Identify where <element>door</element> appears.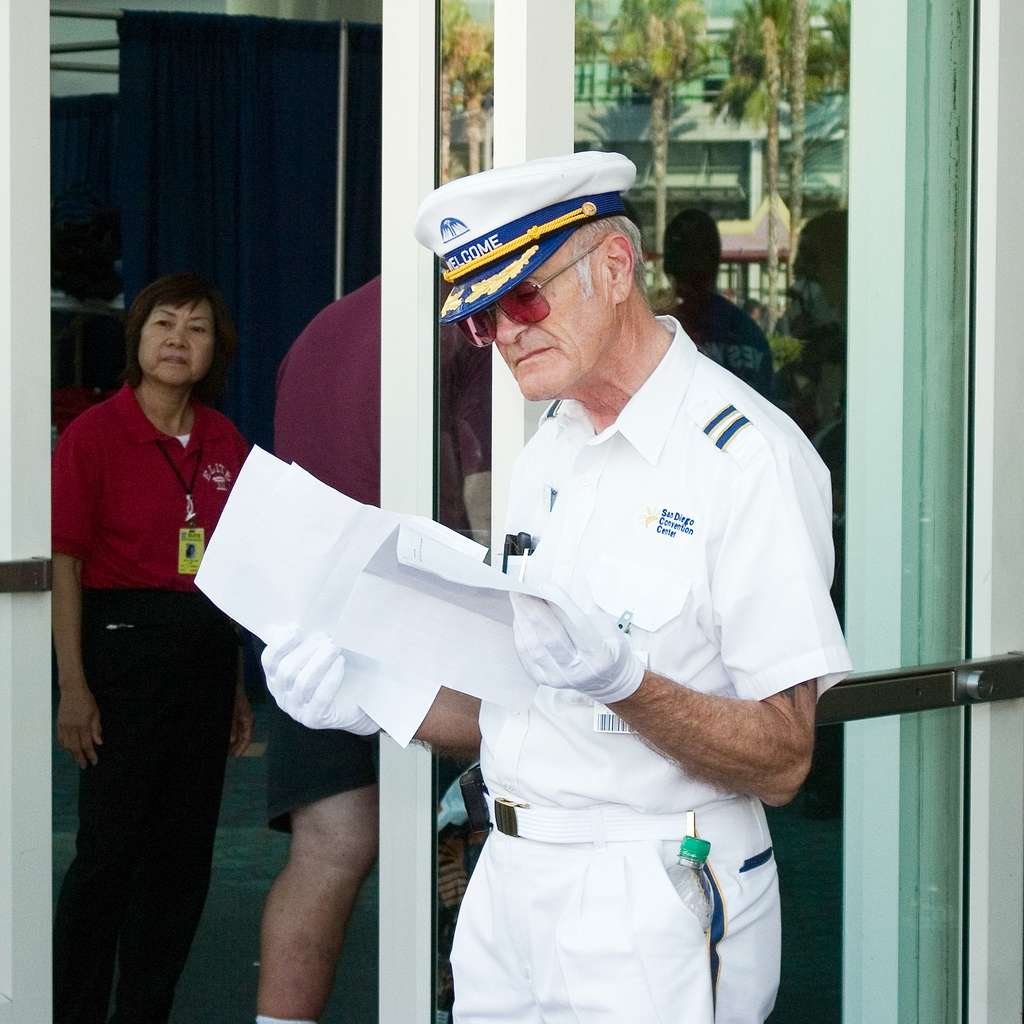
Appears at BBox(382, 0, 982, 1022).
